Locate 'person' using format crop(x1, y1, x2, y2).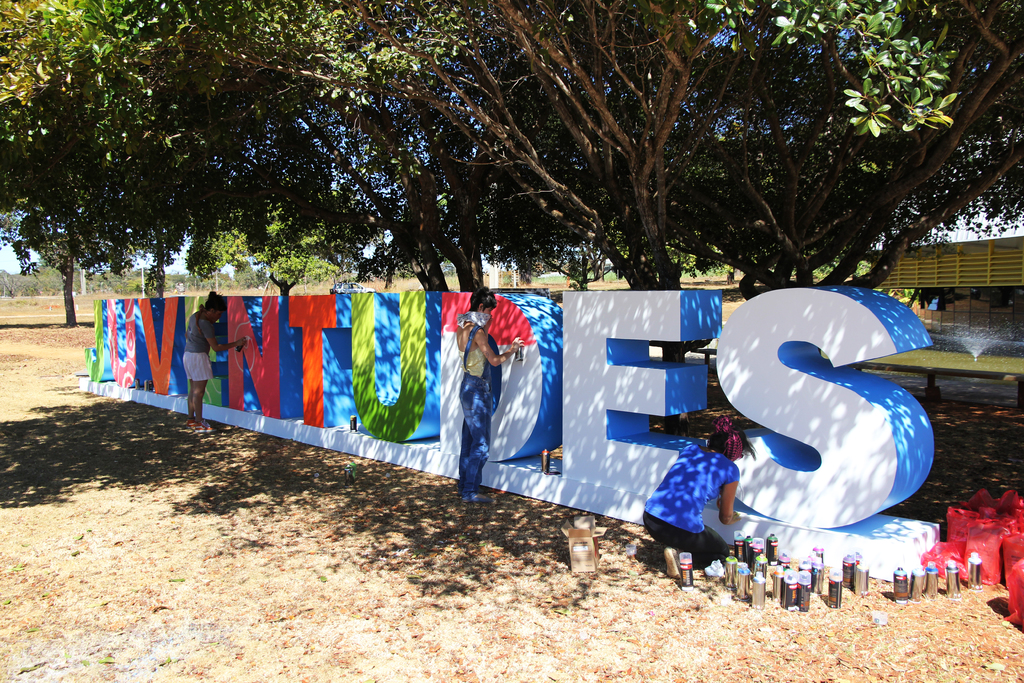
crop(183, 293, 246, 429).
